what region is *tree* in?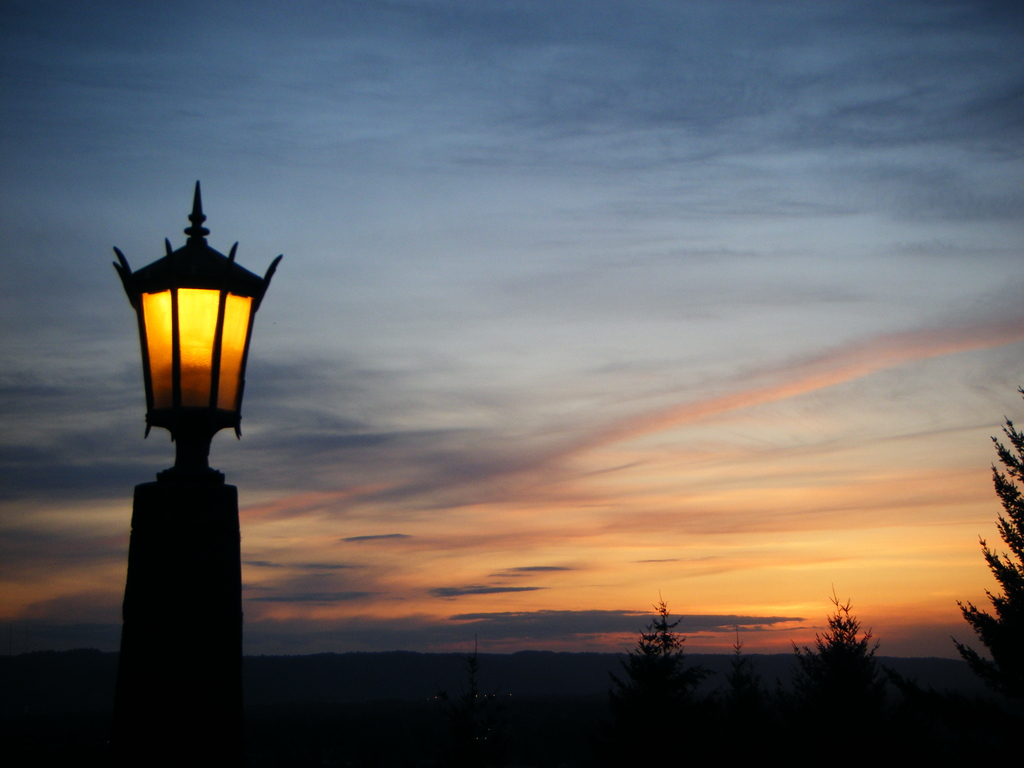
crop(604, 598, 706, 767).
